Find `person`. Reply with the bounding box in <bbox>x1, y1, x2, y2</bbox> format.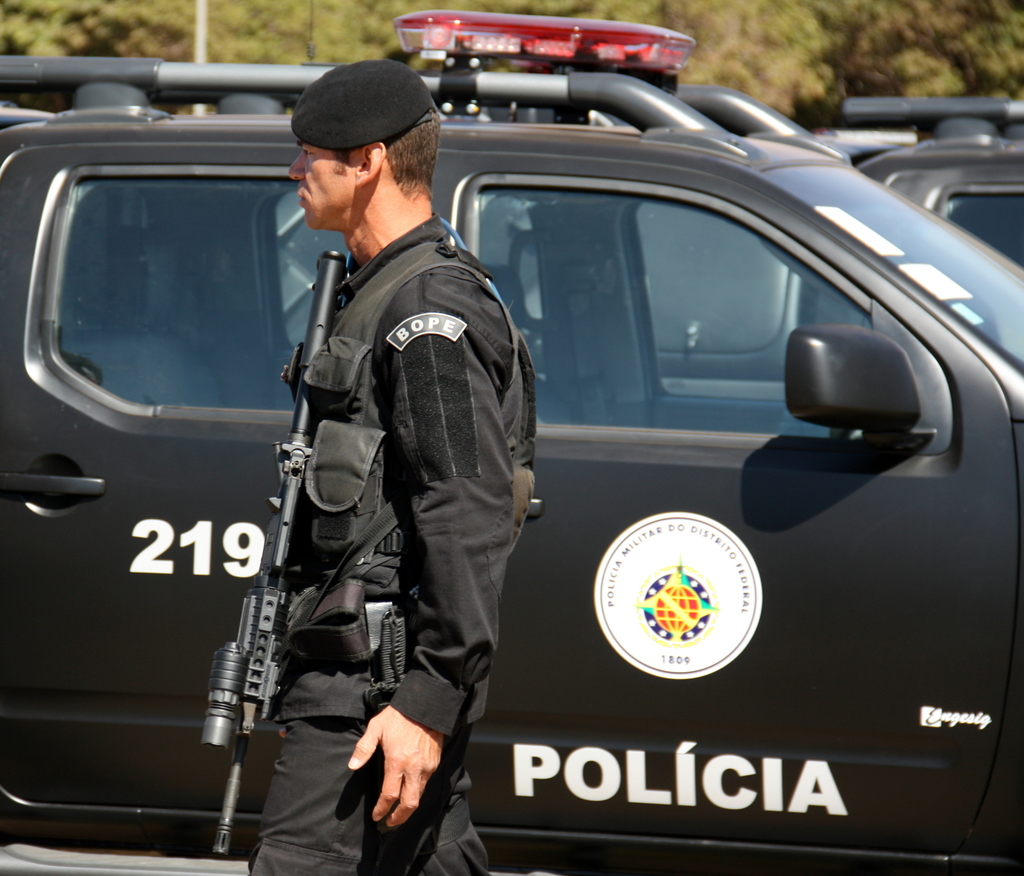
<bbox>242, 60, 536, 875</bbox>.
